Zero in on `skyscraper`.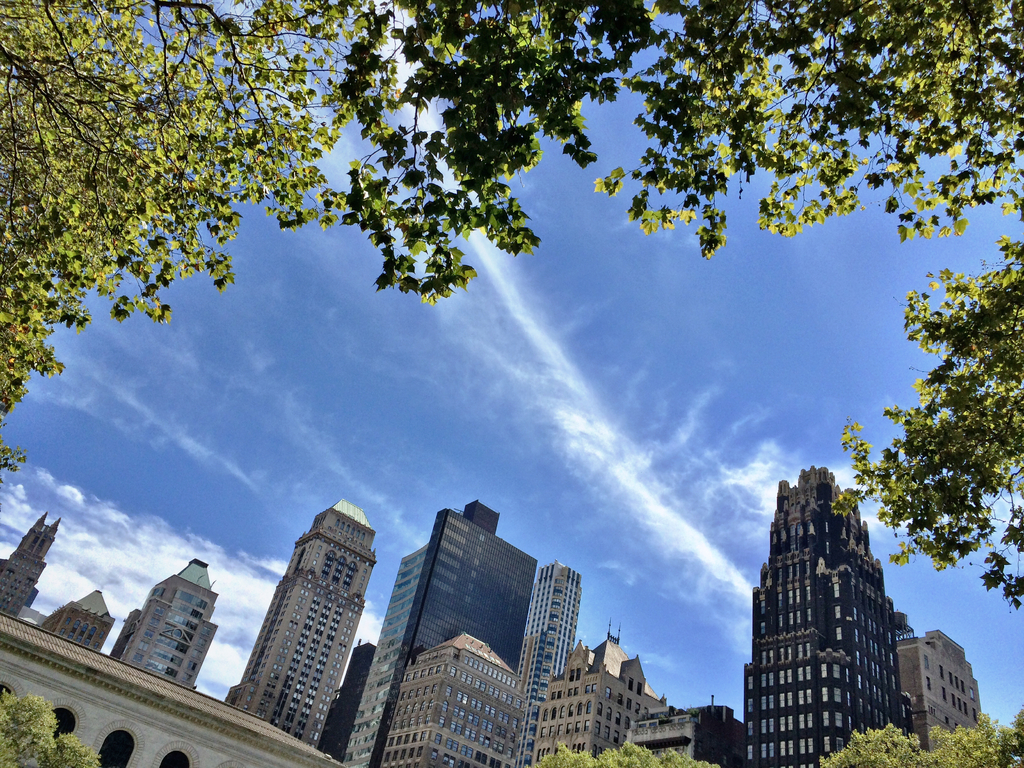
Zeroed in: 512,547,582,678.
